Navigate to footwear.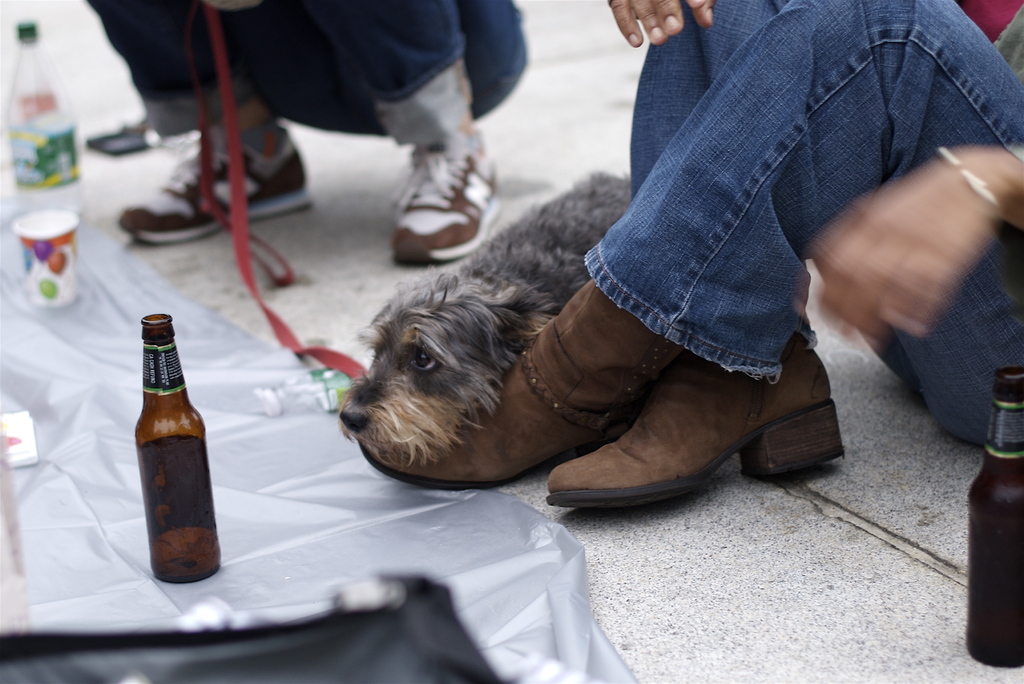
Navigation target: <box>513,294,844,534</box>.
